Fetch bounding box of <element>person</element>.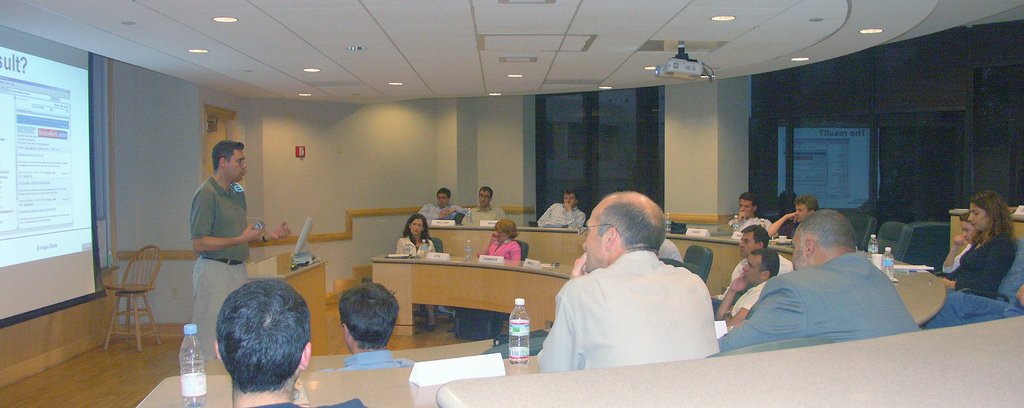
Bbox: [189,140,292,359].
